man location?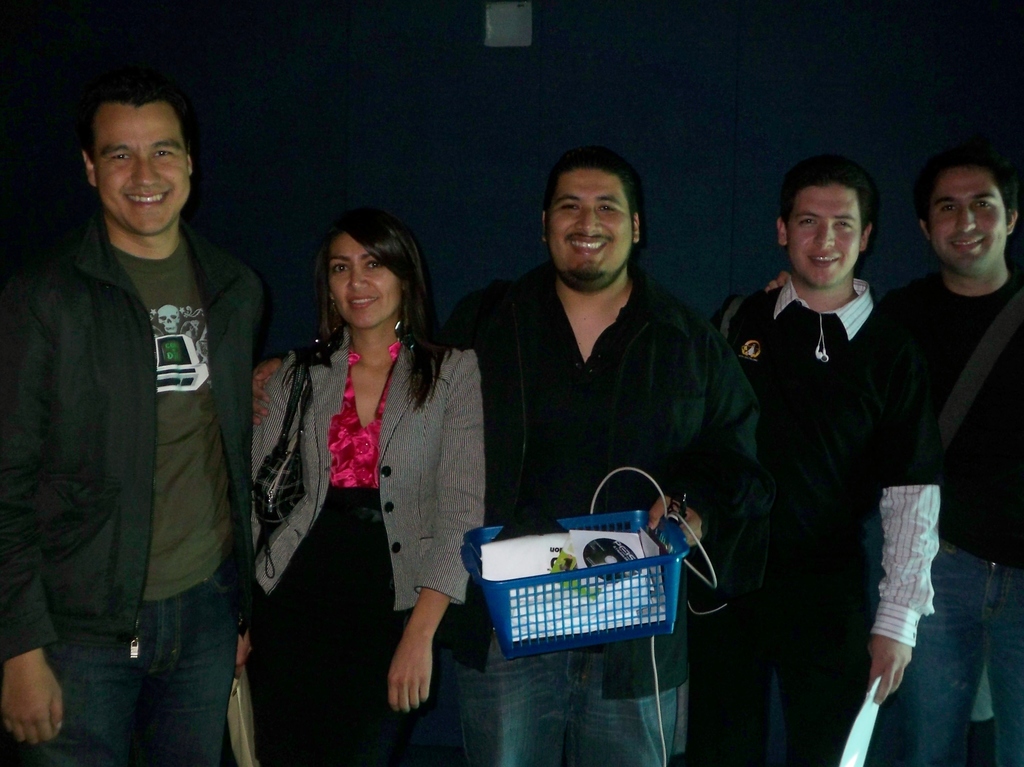
[x1=766, y1=139, x2=1023, y2=766]
